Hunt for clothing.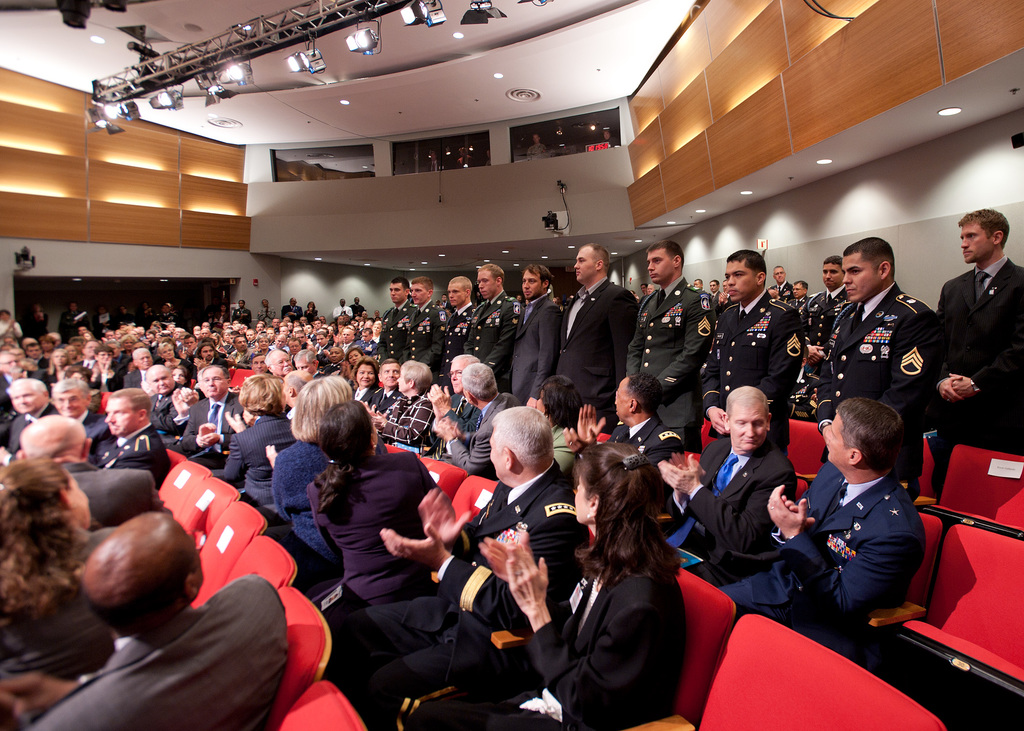
Hunted down at x1=710 y1=290 x2=718 y2=312.
